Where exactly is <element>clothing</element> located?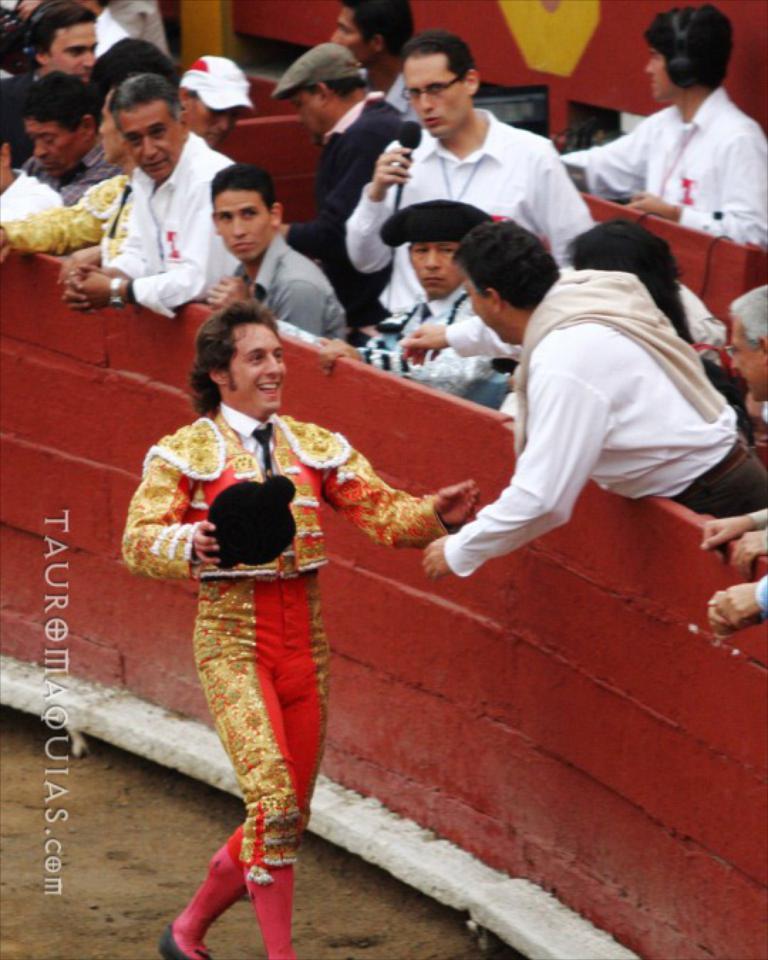
Its bounding box is <box>562,87,767,256</box>.
